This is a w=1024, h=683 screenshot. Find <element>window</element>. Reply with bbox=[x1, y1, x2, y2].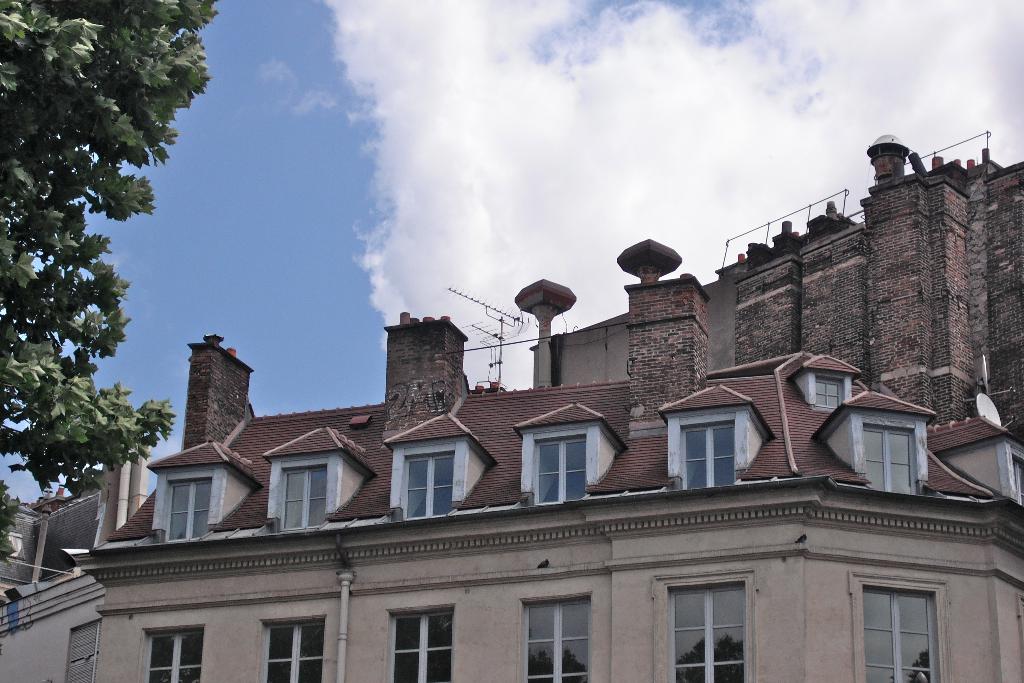
bbox=[667, 580, 752, 682].
